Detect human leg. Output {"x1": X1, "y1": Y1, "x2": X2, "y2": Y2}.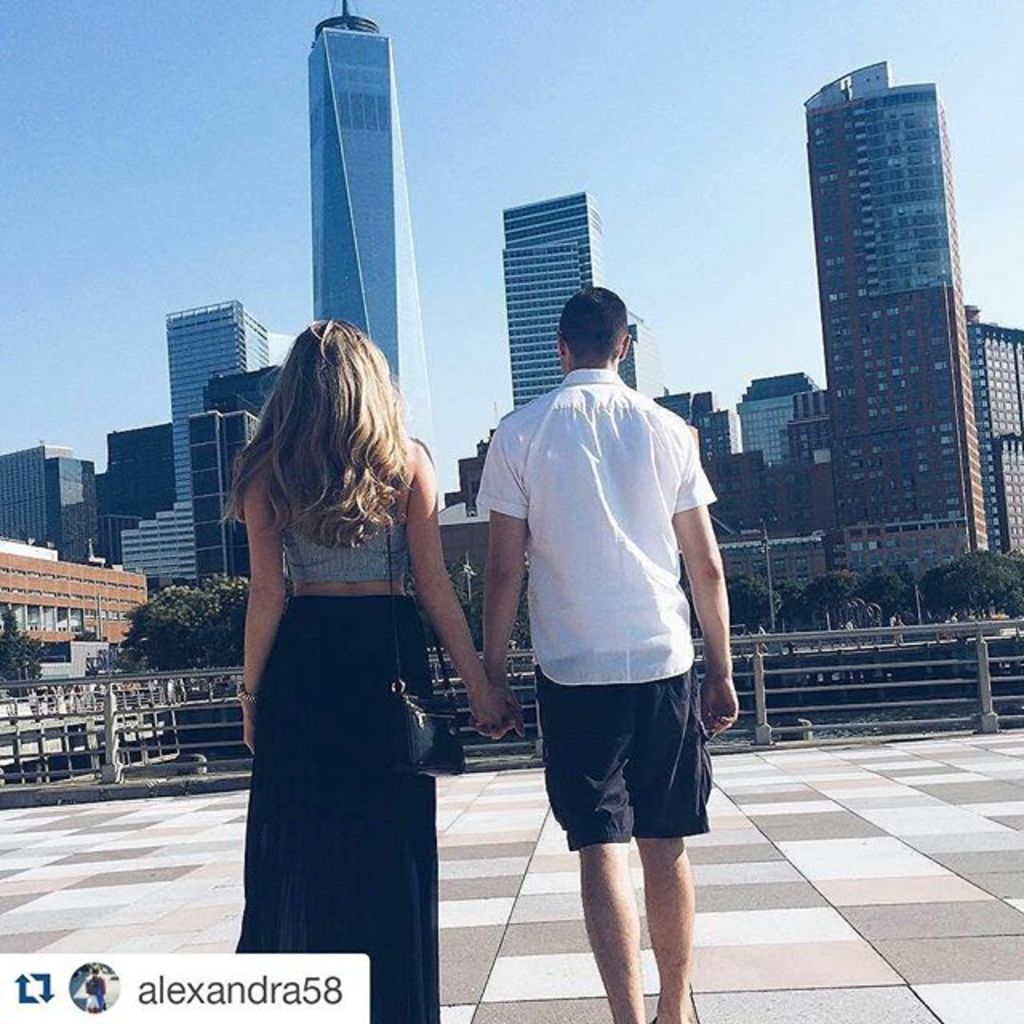
{"x1": 534, "y1": 638, "x2": 638, "y2": 1022}.
